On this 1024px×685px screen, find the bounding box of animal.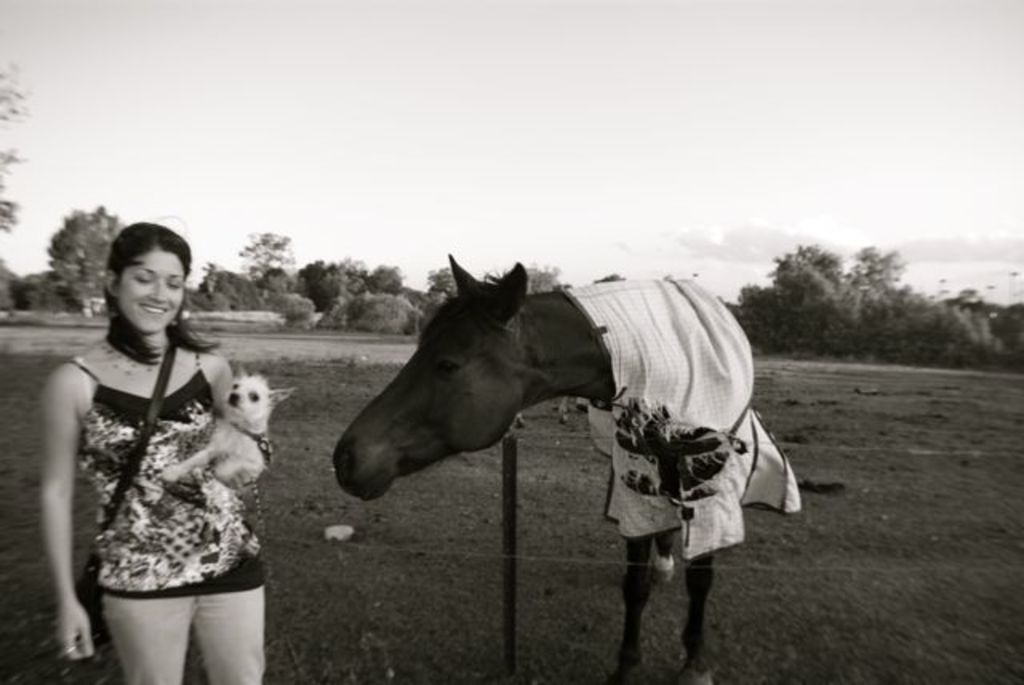
Bounding box: bbox=[165, 368, 298, 488].
